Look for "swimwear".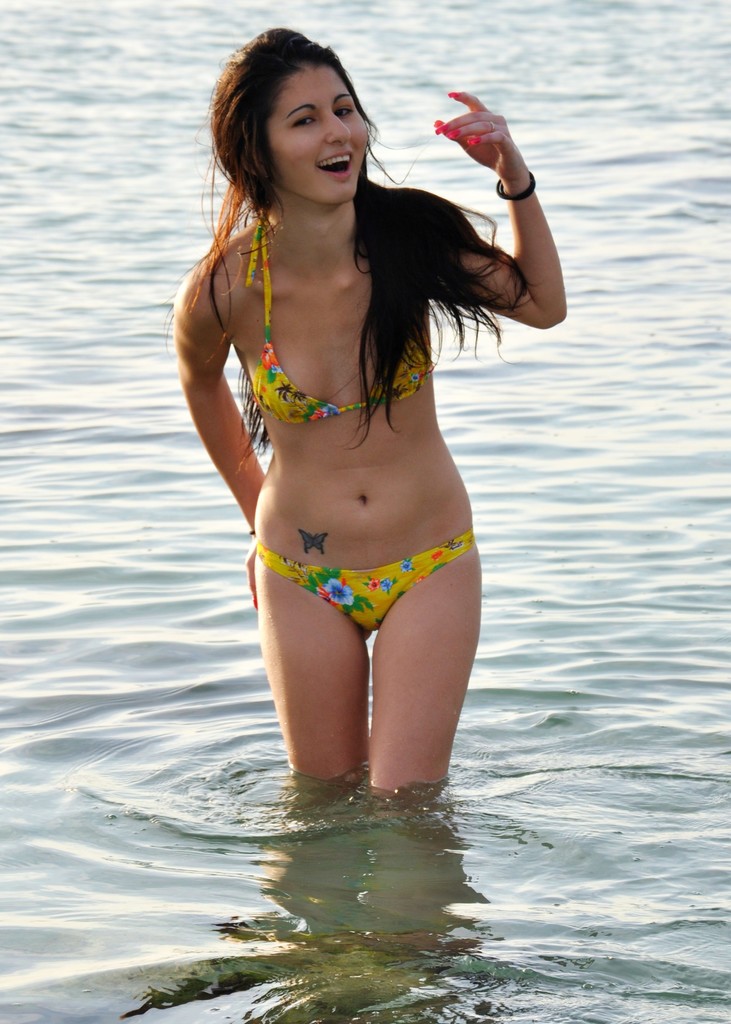
Found: Rect(250, 525, 484, 637).
